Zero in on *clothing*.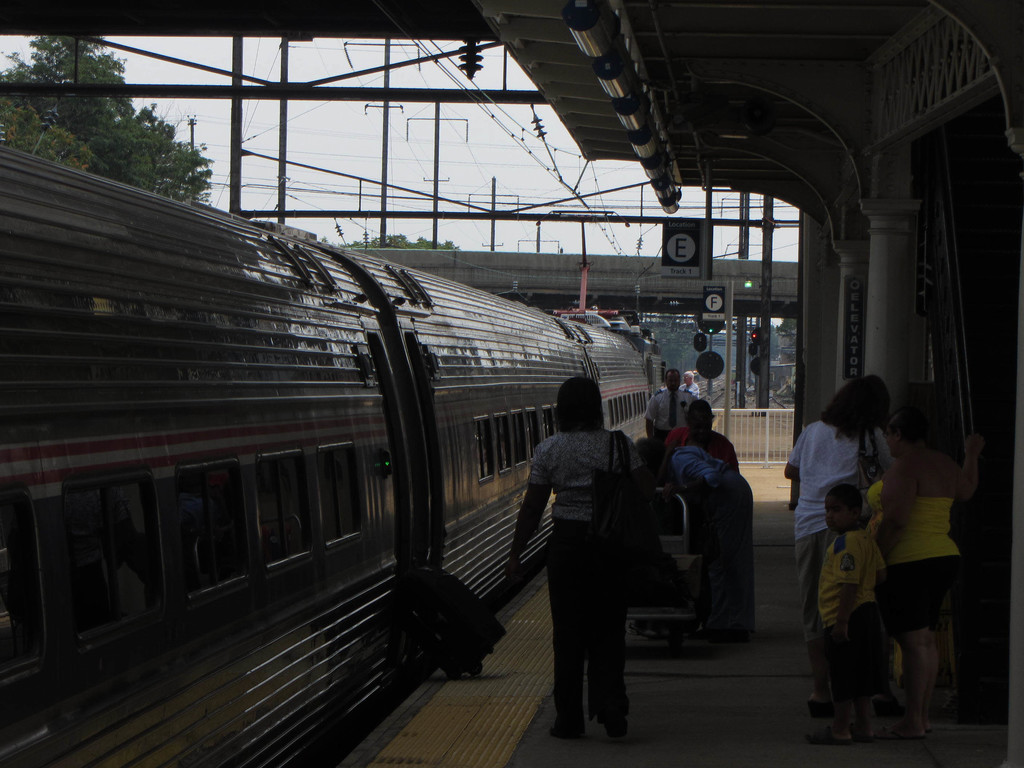
Zeroed in: detection(875, 550, 965, 628).
